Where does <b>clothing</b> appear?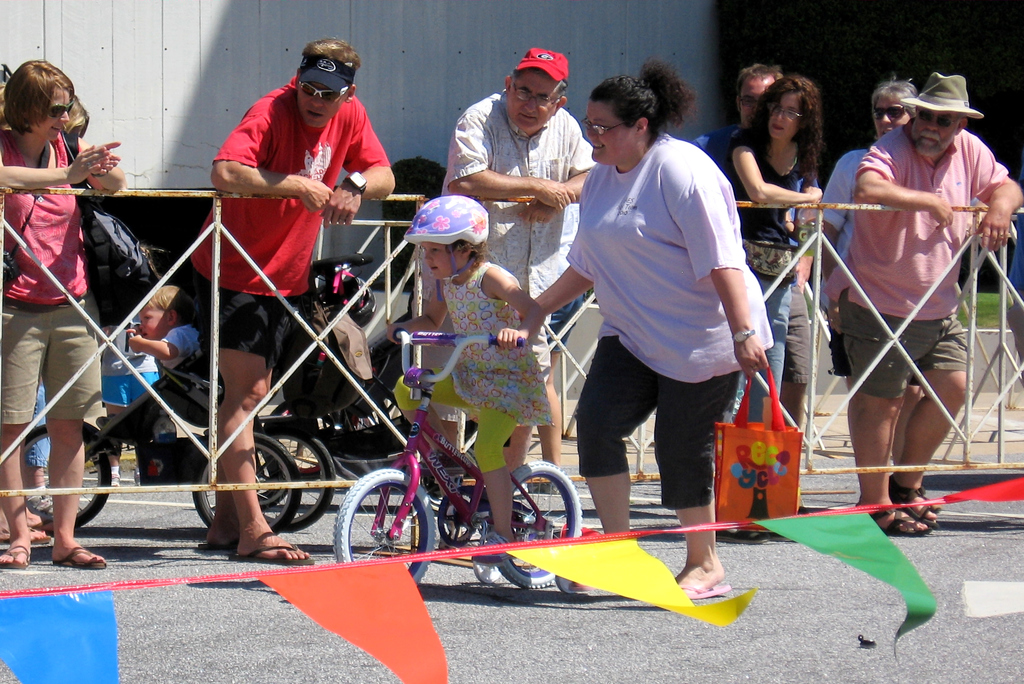
Appears at 100:310:158:411.
